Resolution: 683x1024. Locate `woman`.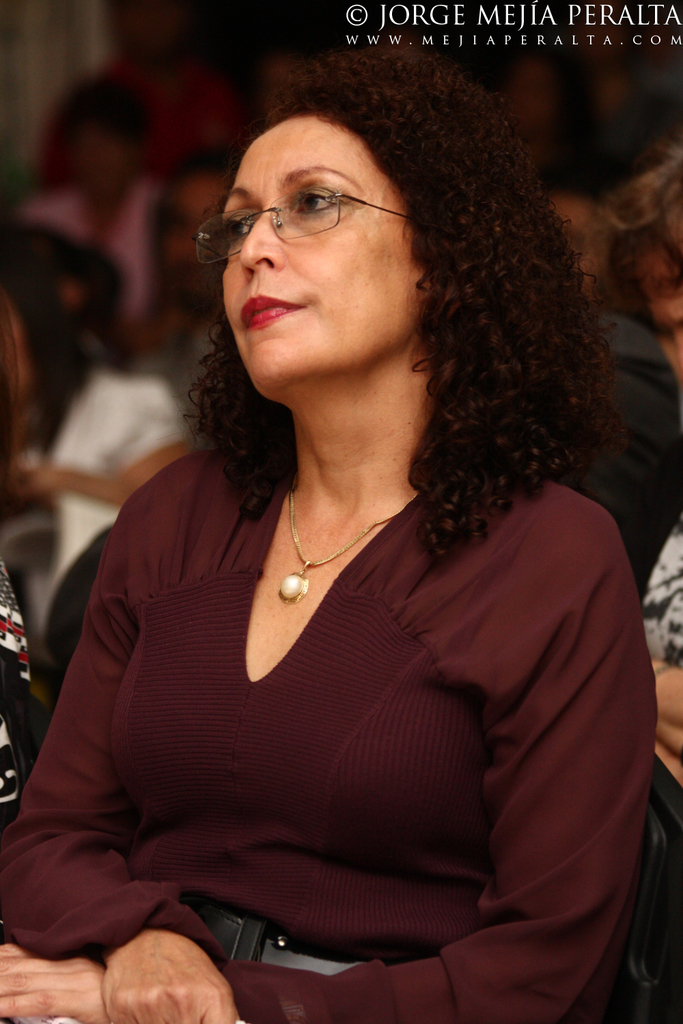
box(0, 55, 625, 1020).
